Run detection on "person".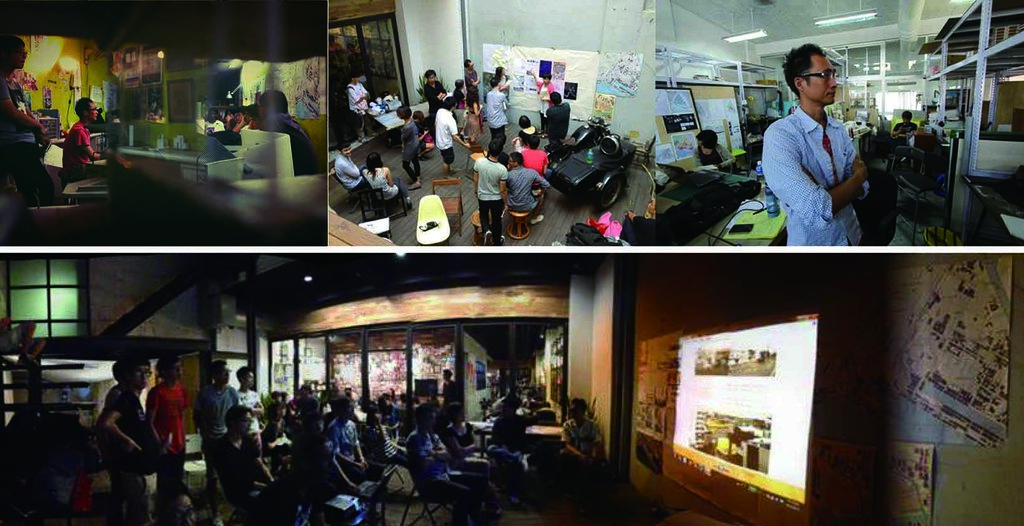
Result: detection(58, 96, 122, 181).
